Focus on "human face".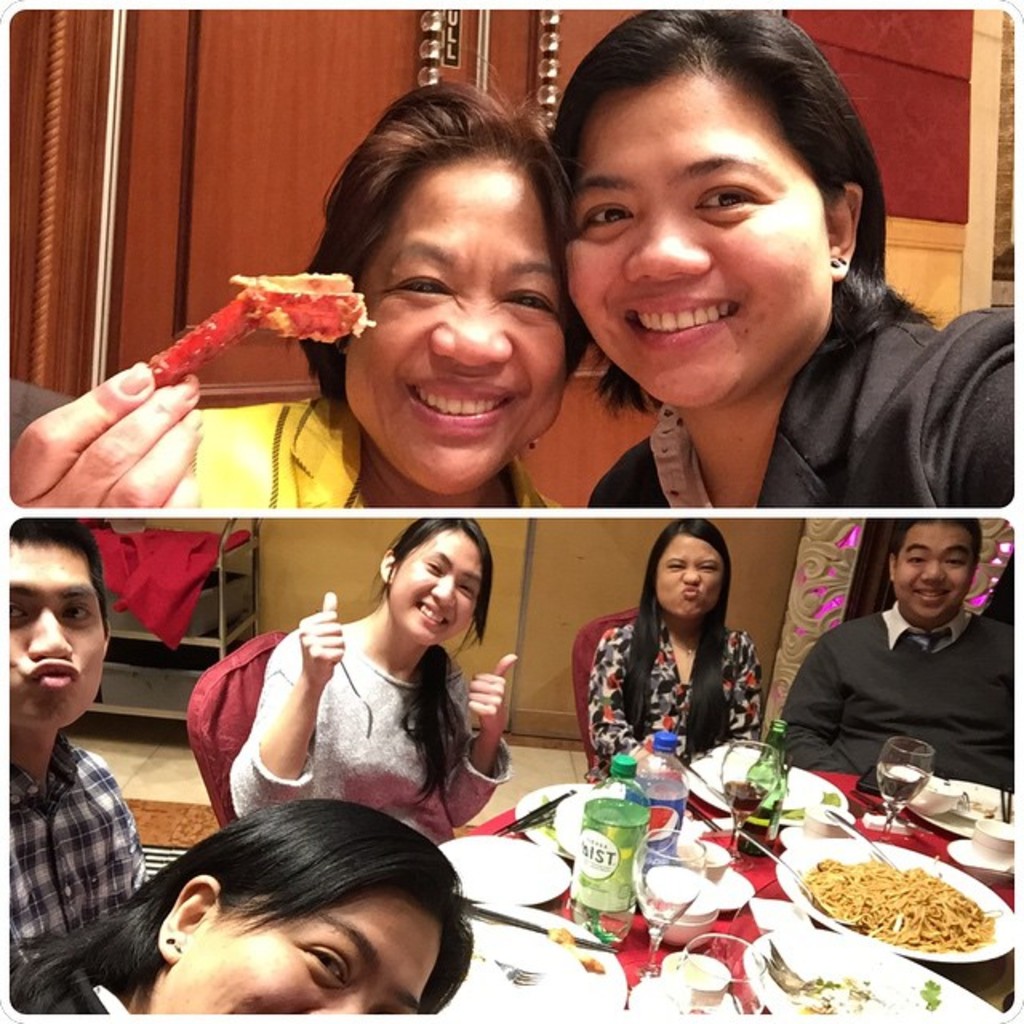
Focused at select_region(341, 160, 568, 494).
